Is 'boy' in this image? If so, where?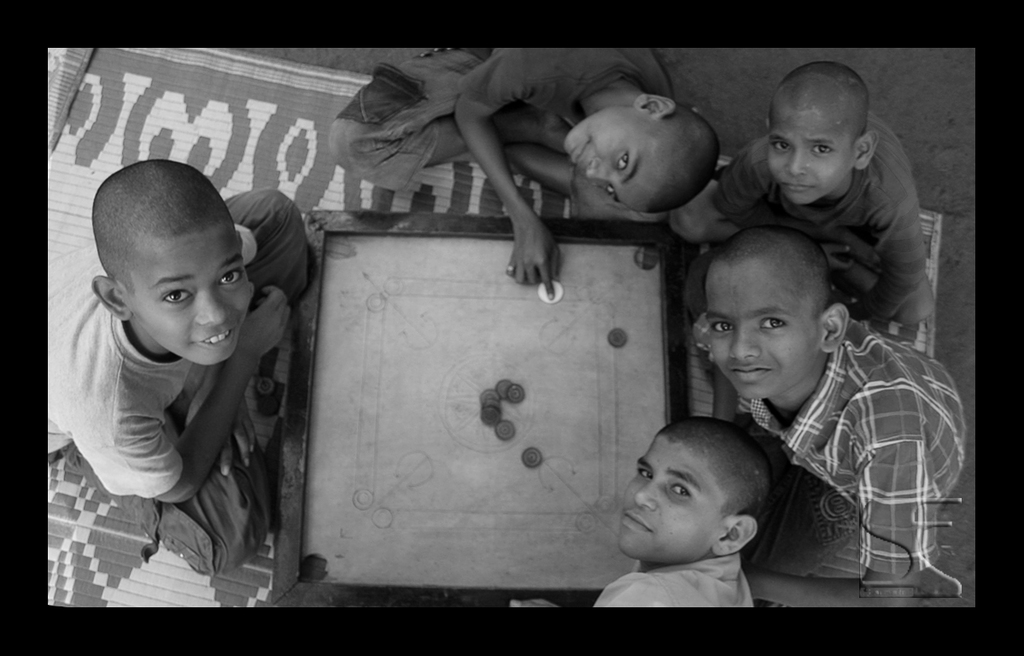
Yes, at 44 160 313 579.
